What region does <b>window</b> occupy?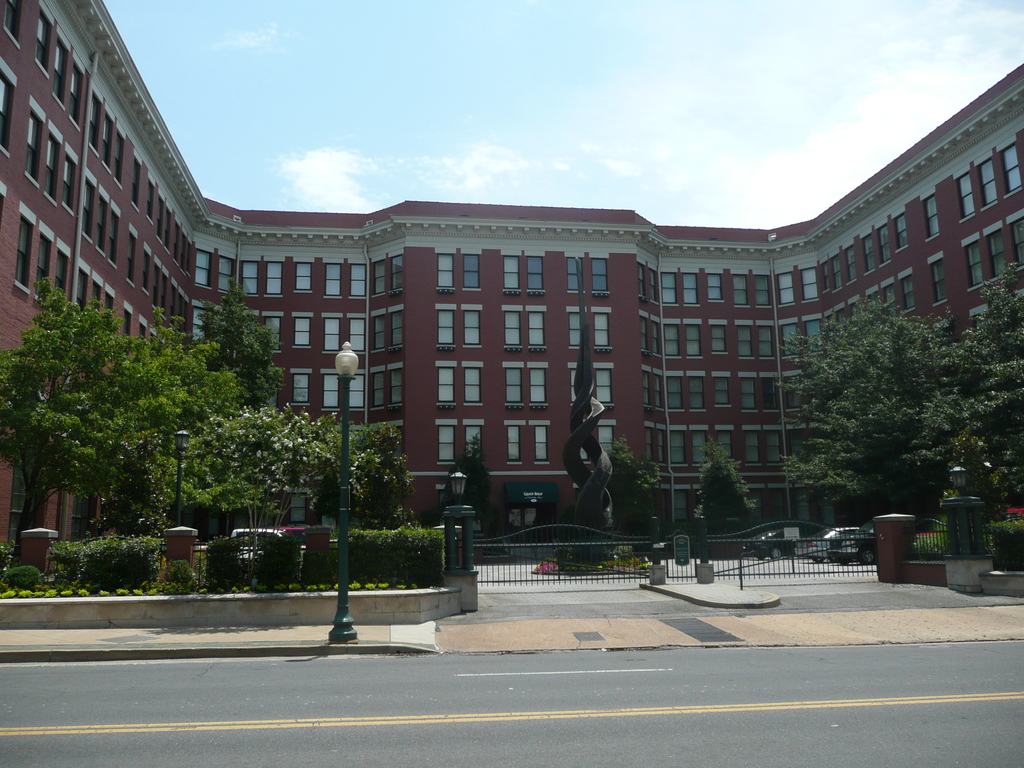
(left=69, top=54, right=84, bottom=129).
